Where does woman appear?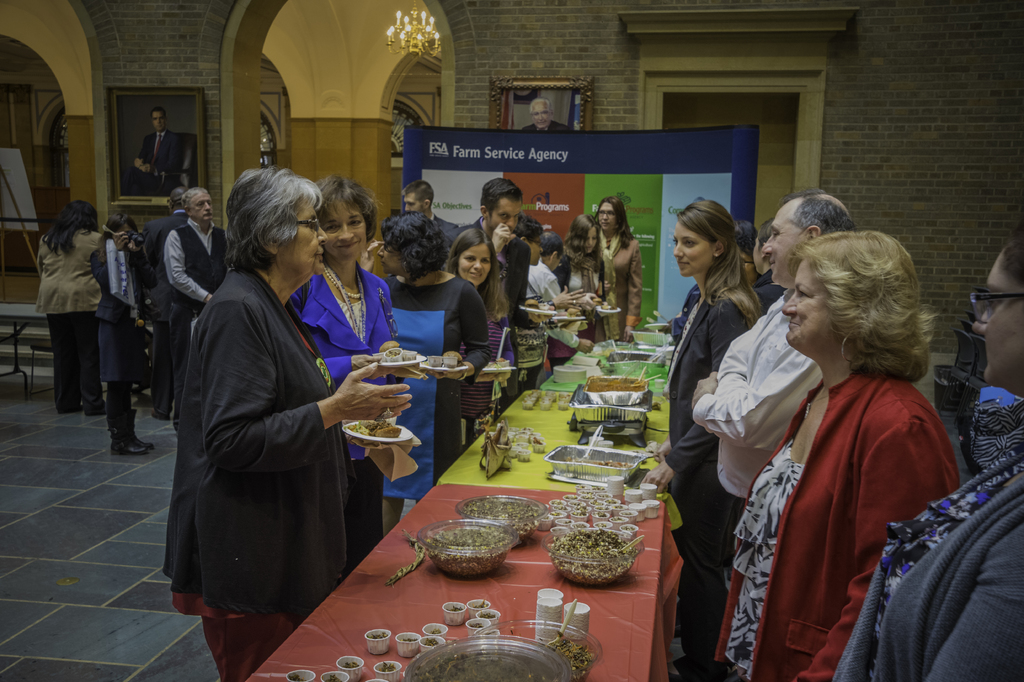
Appears at box=[90, 219, 157, 462].
